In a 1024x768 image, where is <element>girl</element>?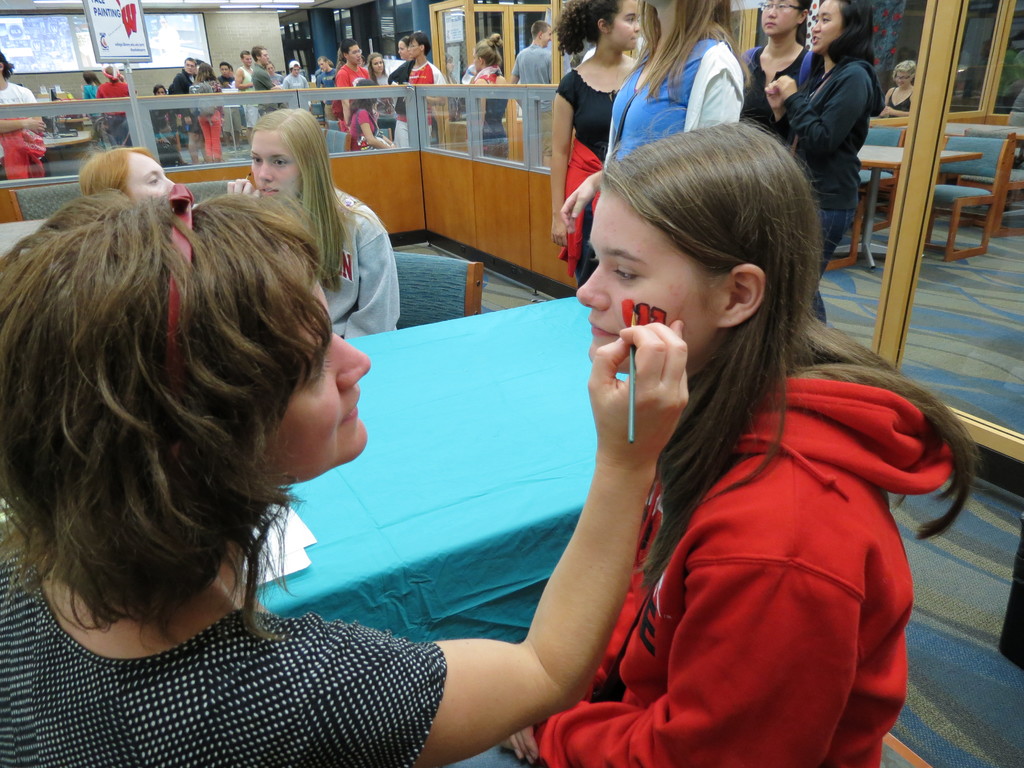
(x1=764, y1=5, x2=879, y2=313).
